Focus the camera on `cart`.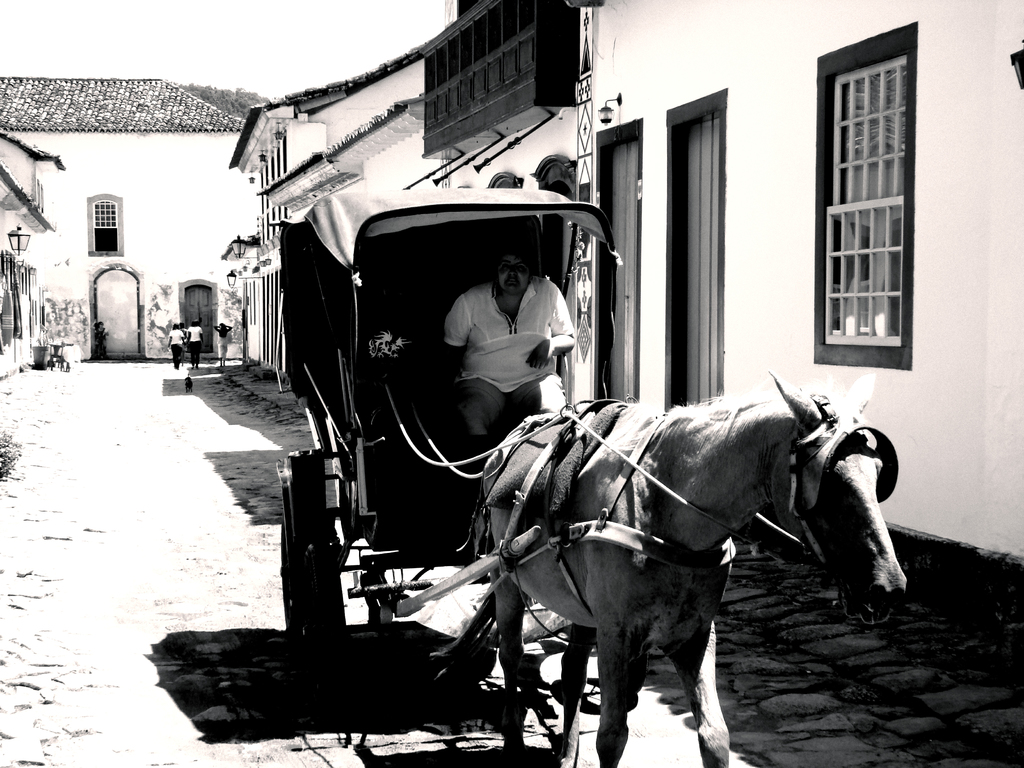
Focus region: crop(275, 189, 817, 672).
